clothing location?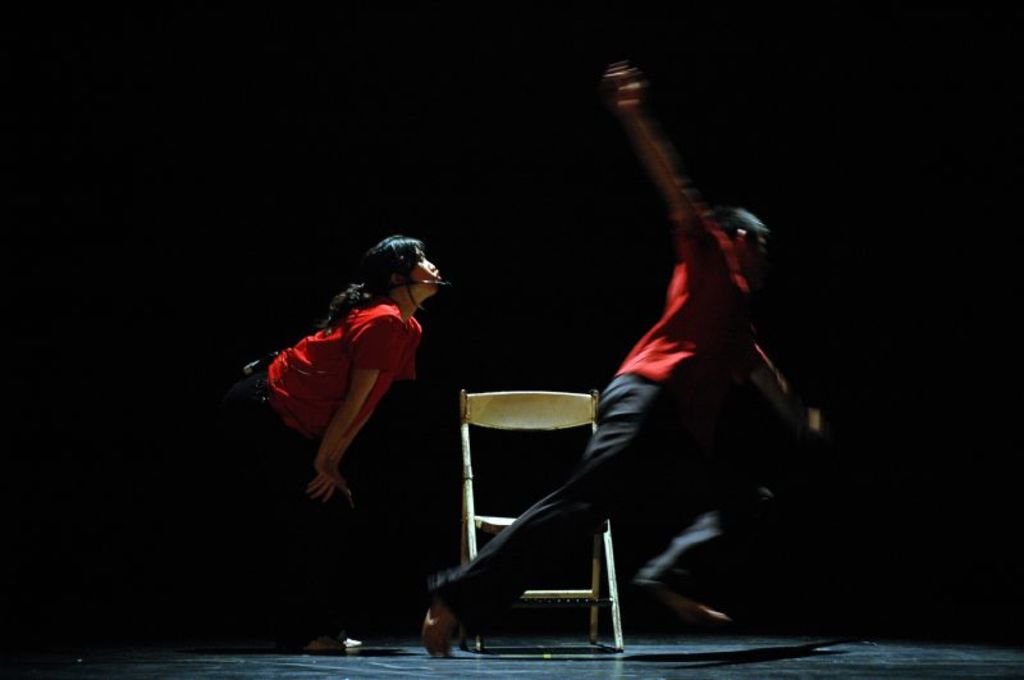
[left=218, top=298, right=422, bottom=642]
